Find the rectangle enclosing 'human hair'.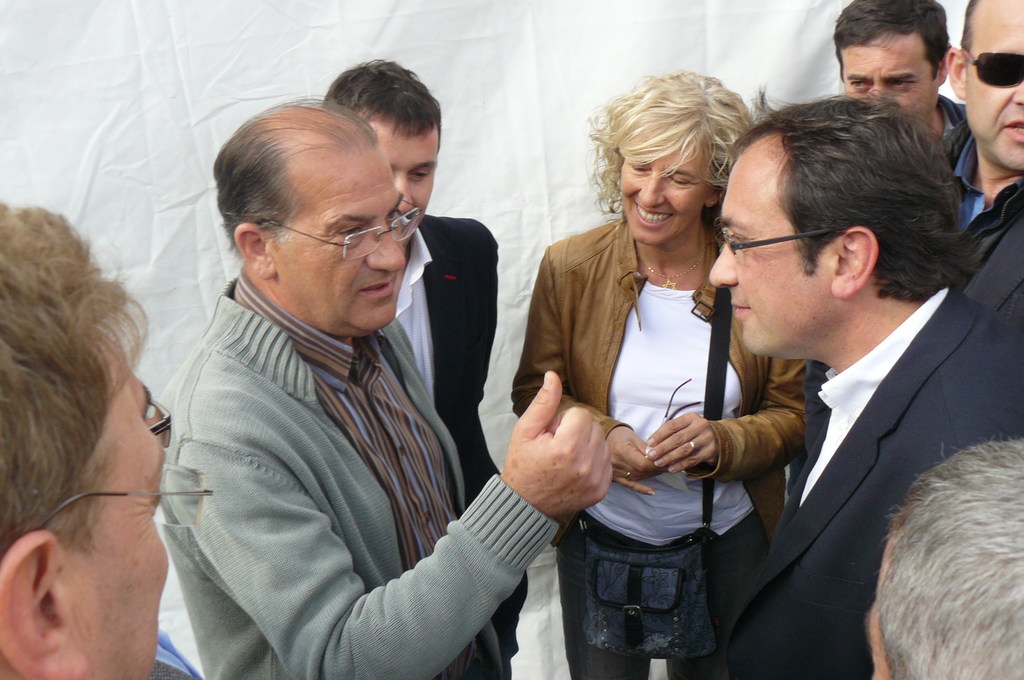
{"x1": 319, "y1": 54, "x2": 445, "y2": 140}.
